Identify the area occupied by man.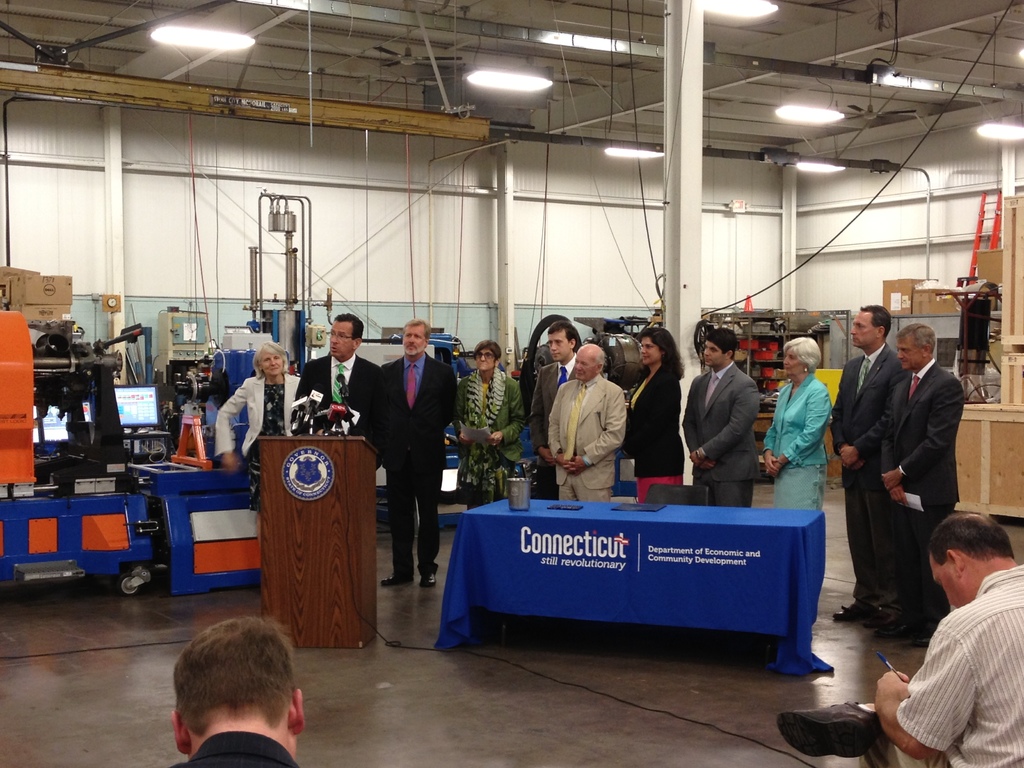
Area: <bbox>831, 303, 908, 623</bbox>.
